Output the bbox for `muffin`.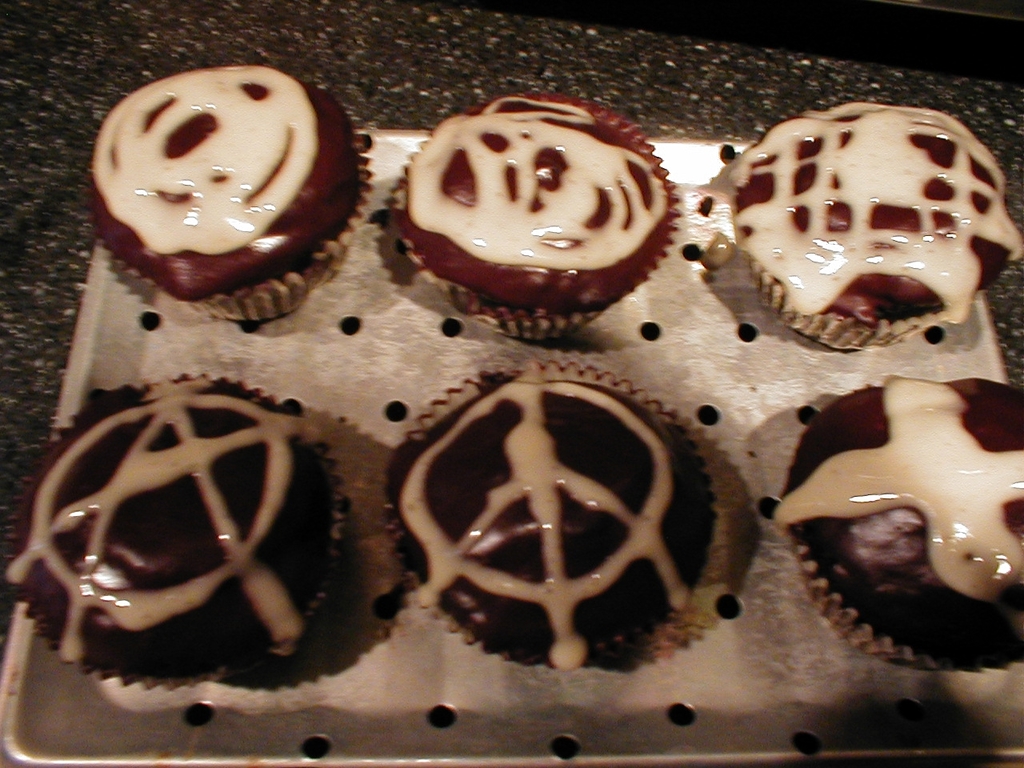
bbox(775, 374, 1023, 666).
